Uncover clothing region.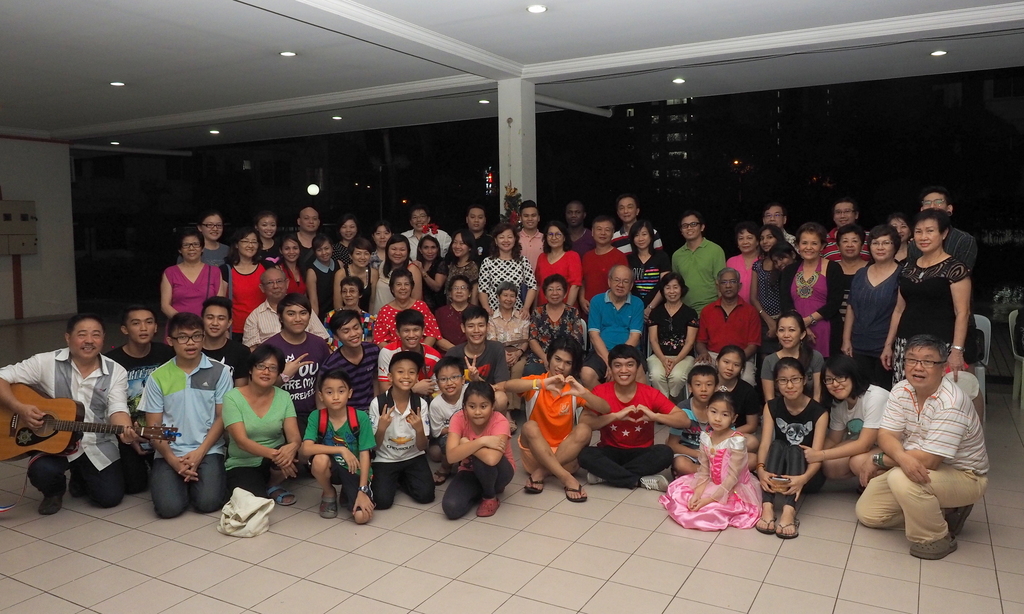
Uncovered: left=860, top=351, right=988, bottom=544.
